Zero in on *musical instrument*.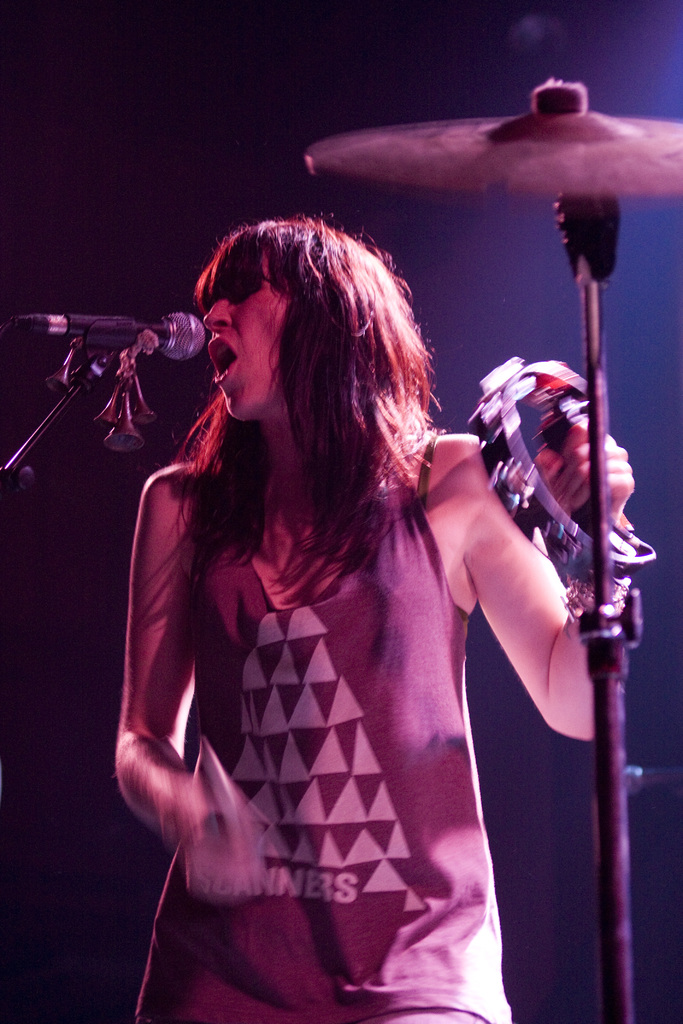
Zeroed in: x1=461 y1=355 x2=652 y2=591.
